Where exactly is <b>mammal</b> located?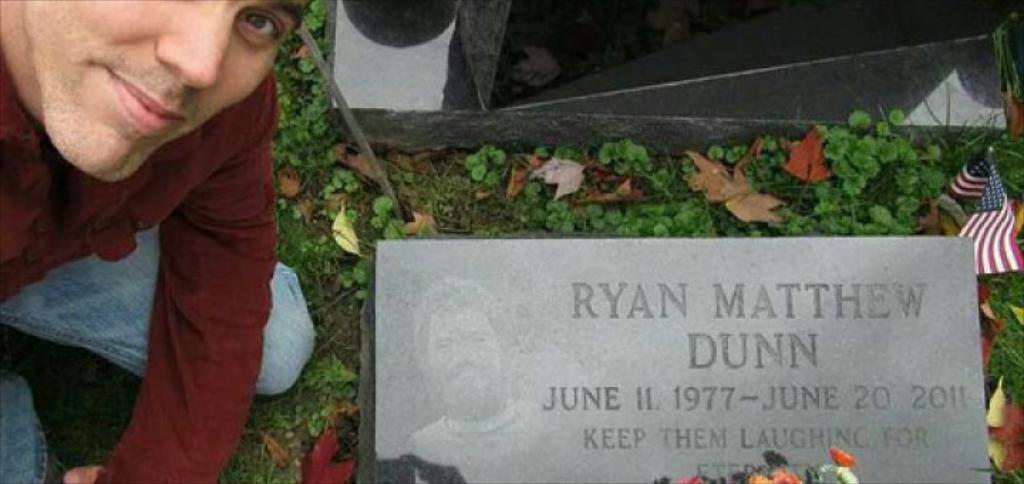
Its bounding box is box(412, 276, 550, 467).
